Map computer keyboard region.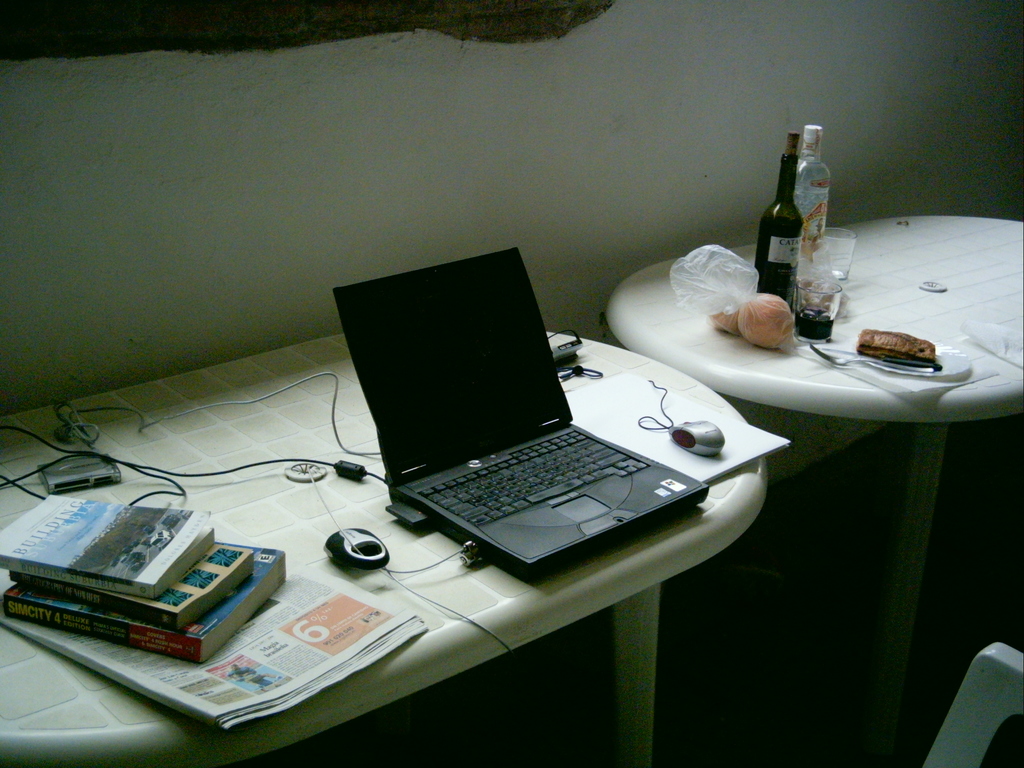
Mapped to pyautogui.locateOnScreen(413, 428, 652, 527).
